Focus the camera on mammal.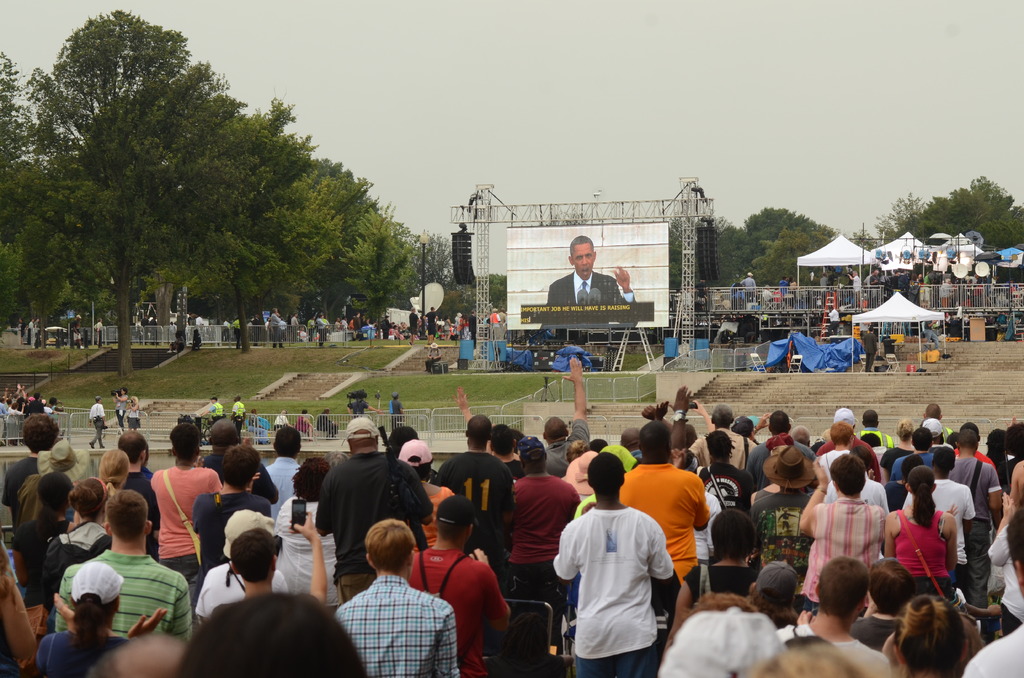
Focus region: bbox=[278, 409, 295, 426].
